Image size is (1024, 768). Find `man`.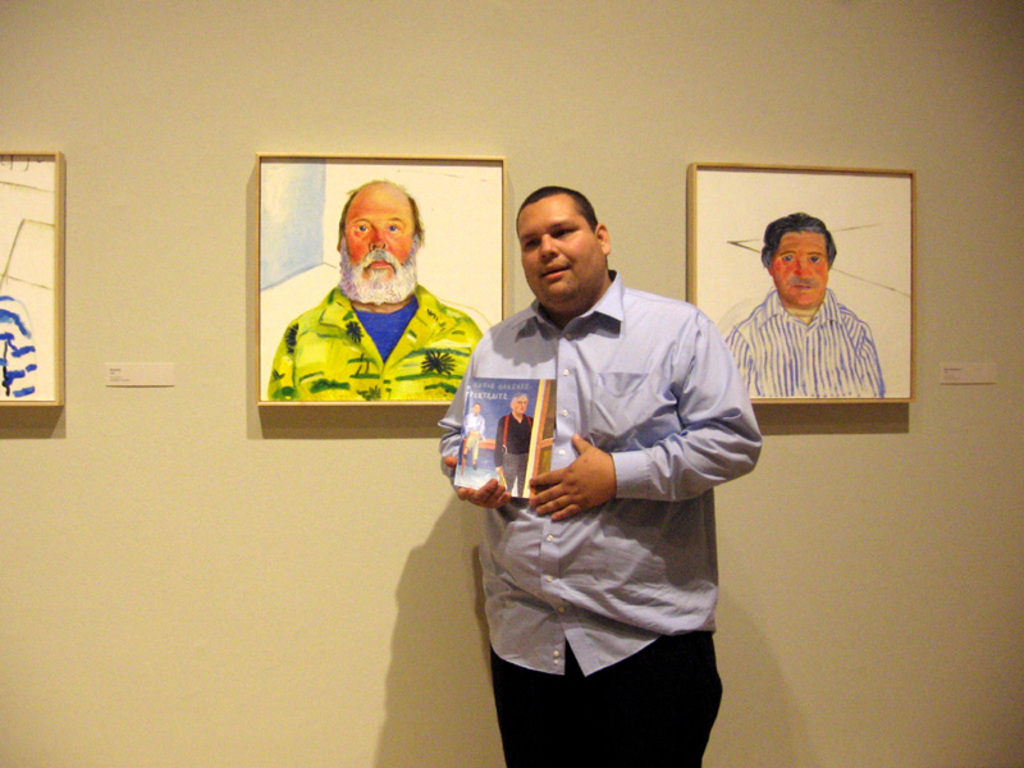
left=717, top=207, right=887, bottom=411.
